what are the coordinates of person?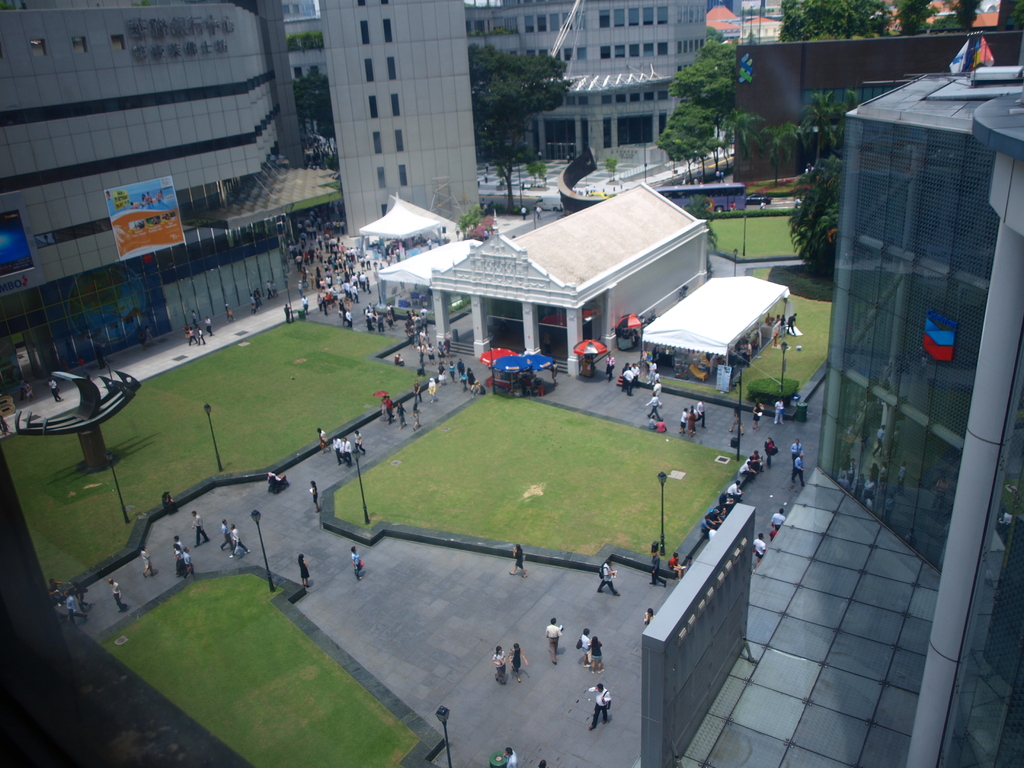
box(766, 524, 778, 541).
